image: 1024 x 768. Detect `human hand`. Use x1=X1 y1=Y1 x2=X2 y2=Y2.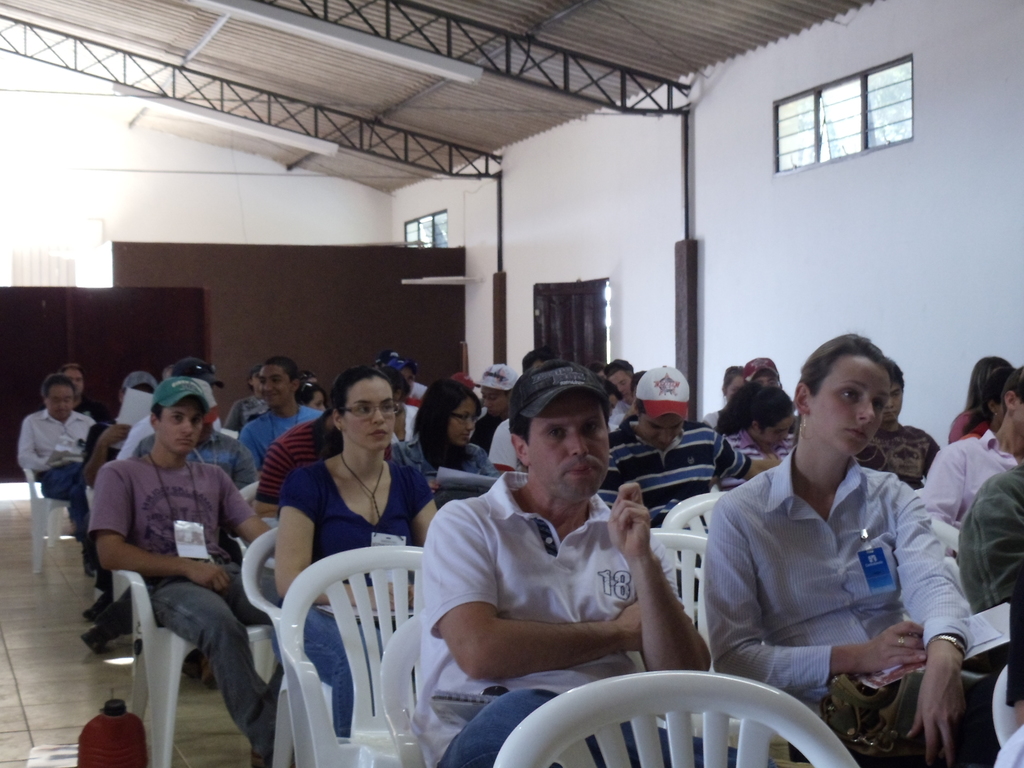
x1=611 y1=598 x2=694 y2=657.
